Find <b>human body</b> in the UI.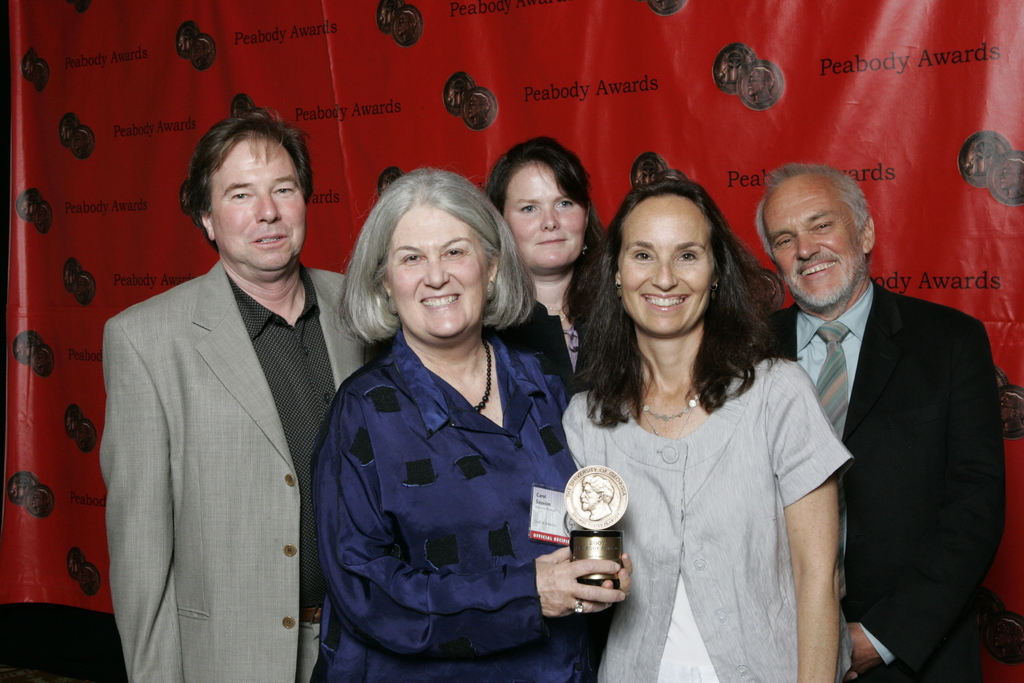
UI element at left=566, top=177, right=850, bottom=682.
